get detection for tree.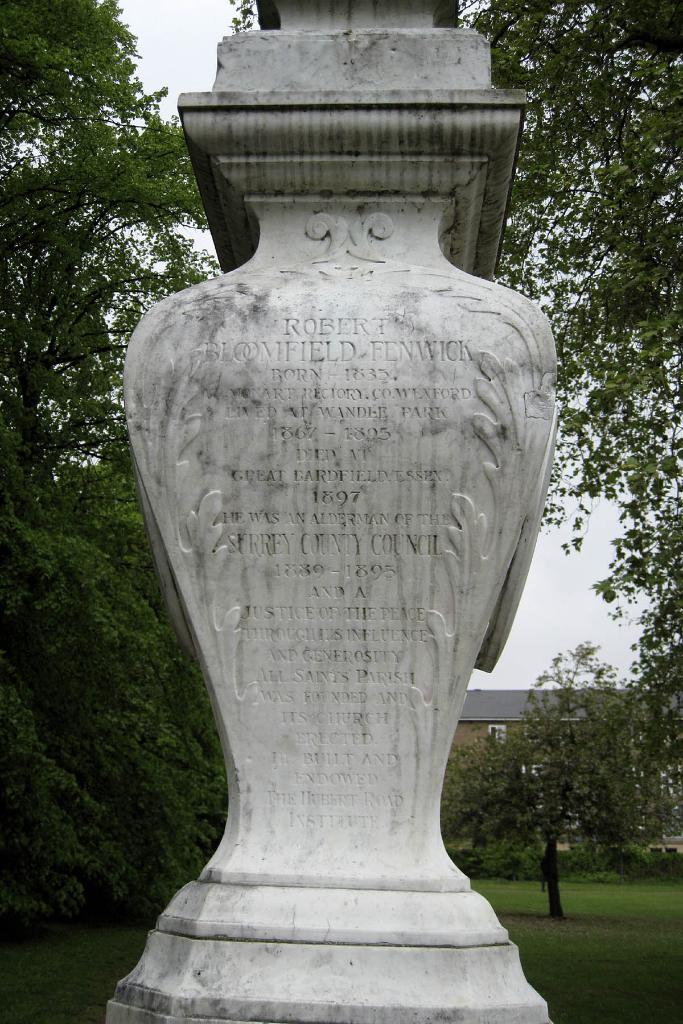
Detection: x1=0, y1=0, x2=227, y2=921.
